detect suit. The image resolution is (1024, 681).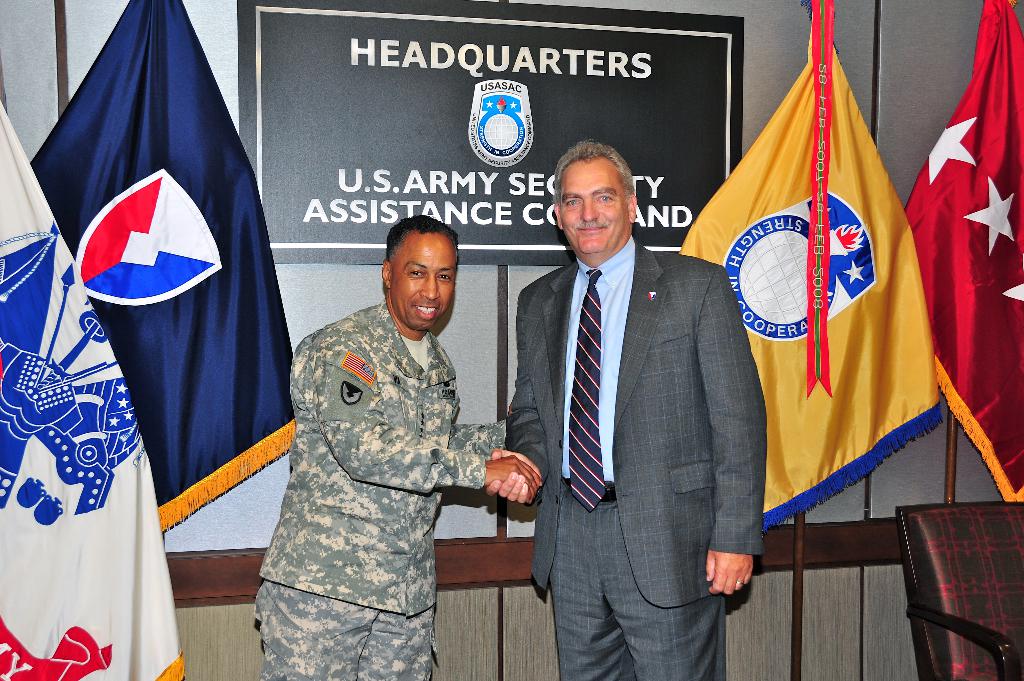
<bbox>512, 148, 700, 661</bbox>.
